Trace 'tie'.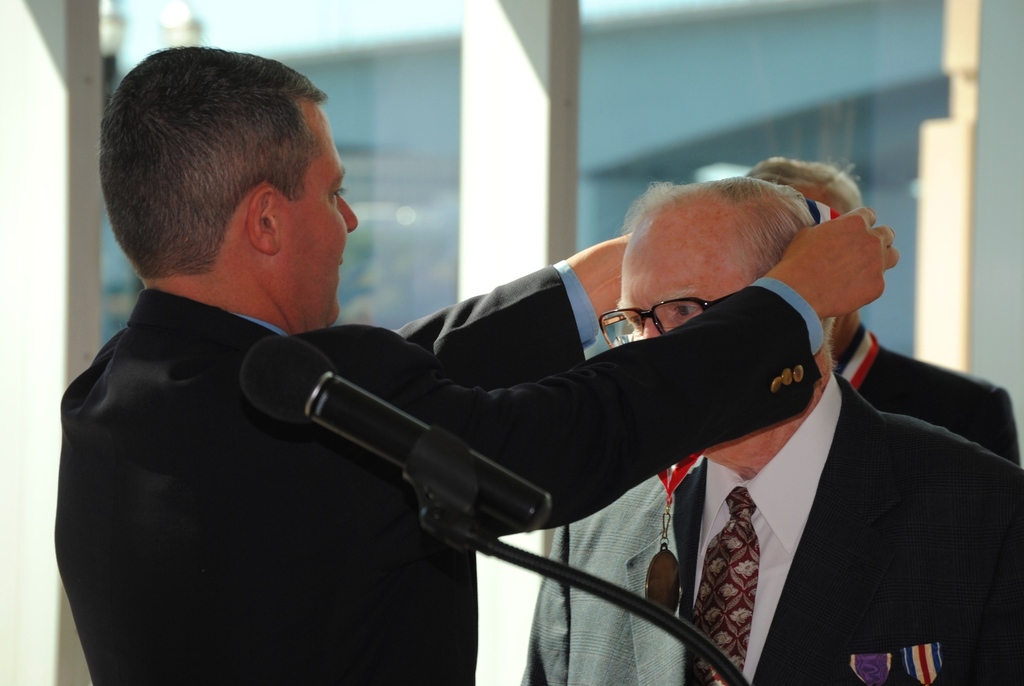
Traced to [678, 488, 759, 685].
